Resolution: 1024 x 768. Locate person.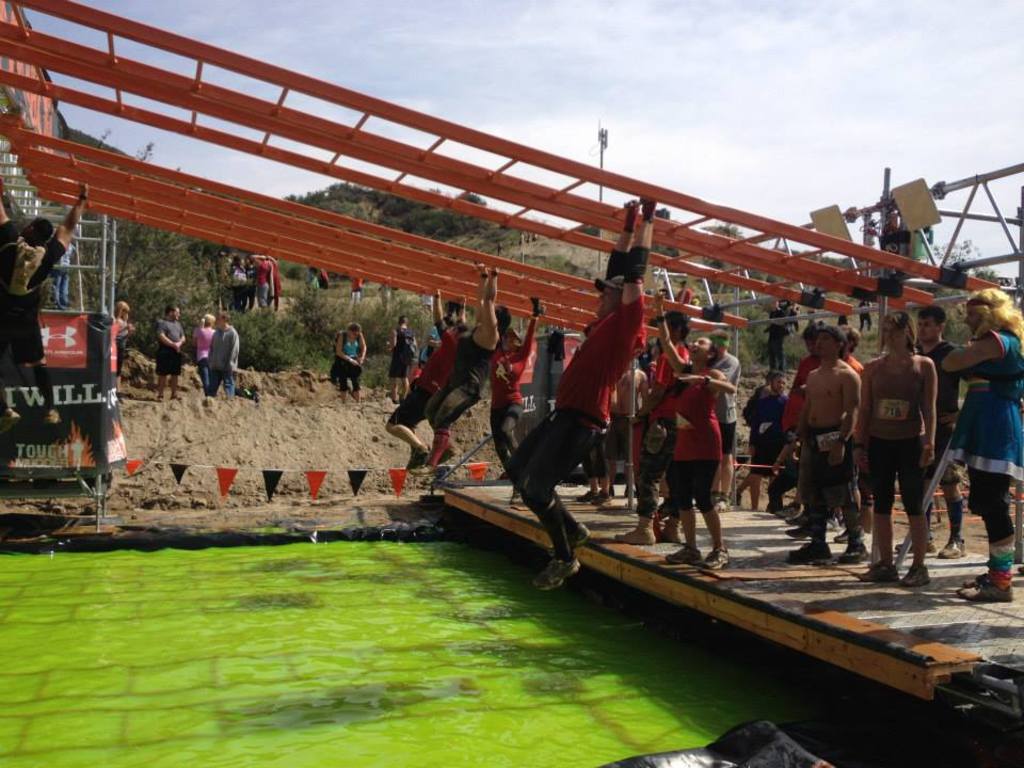
BBox(784, 324, 860, 564).
